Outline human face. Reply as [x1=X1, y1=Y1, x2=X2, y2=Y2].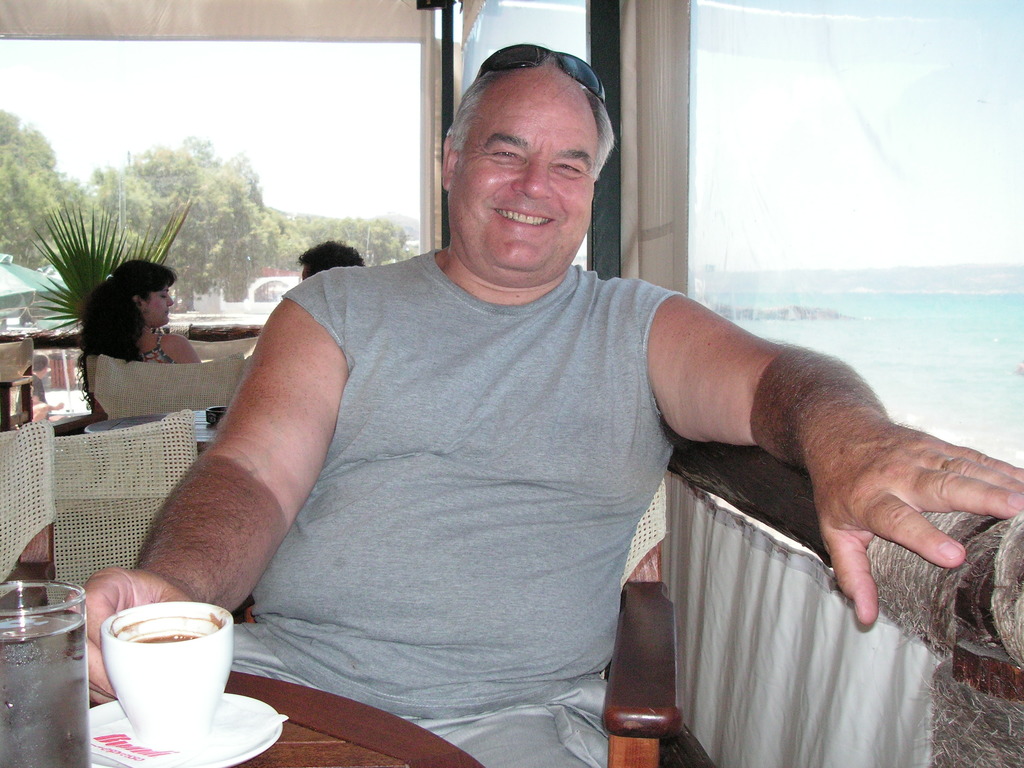
[x1=148, y1=285, x2=175, y2=321].
